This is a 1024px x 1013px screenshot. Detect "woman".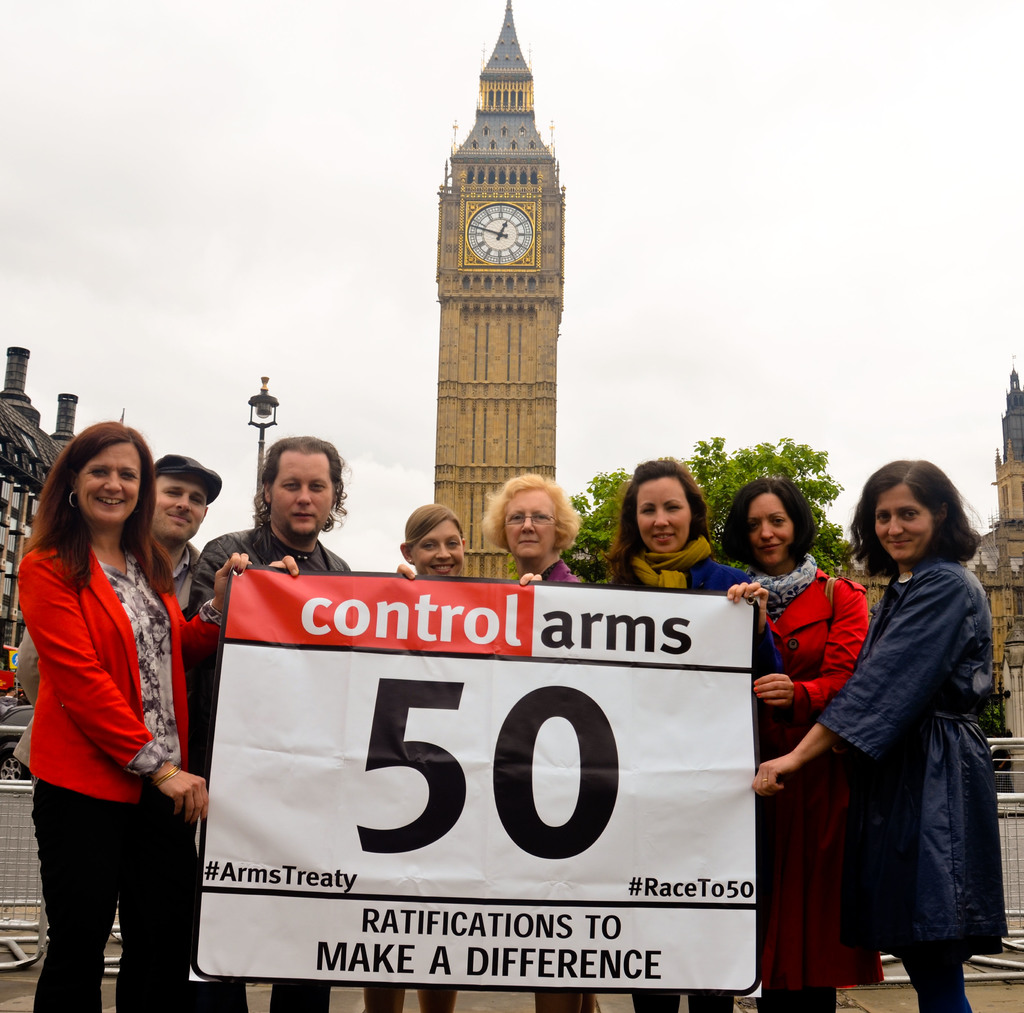
364/503/483/1012.
